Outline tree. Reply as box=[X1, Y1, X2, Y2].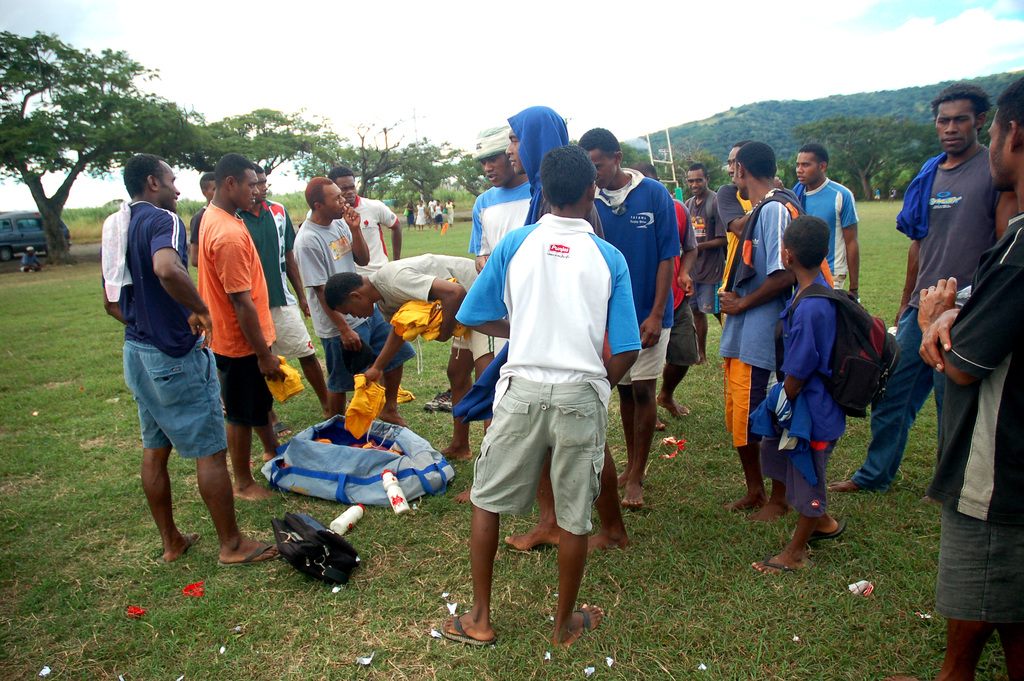
box=[12, 34, 161, 234].
